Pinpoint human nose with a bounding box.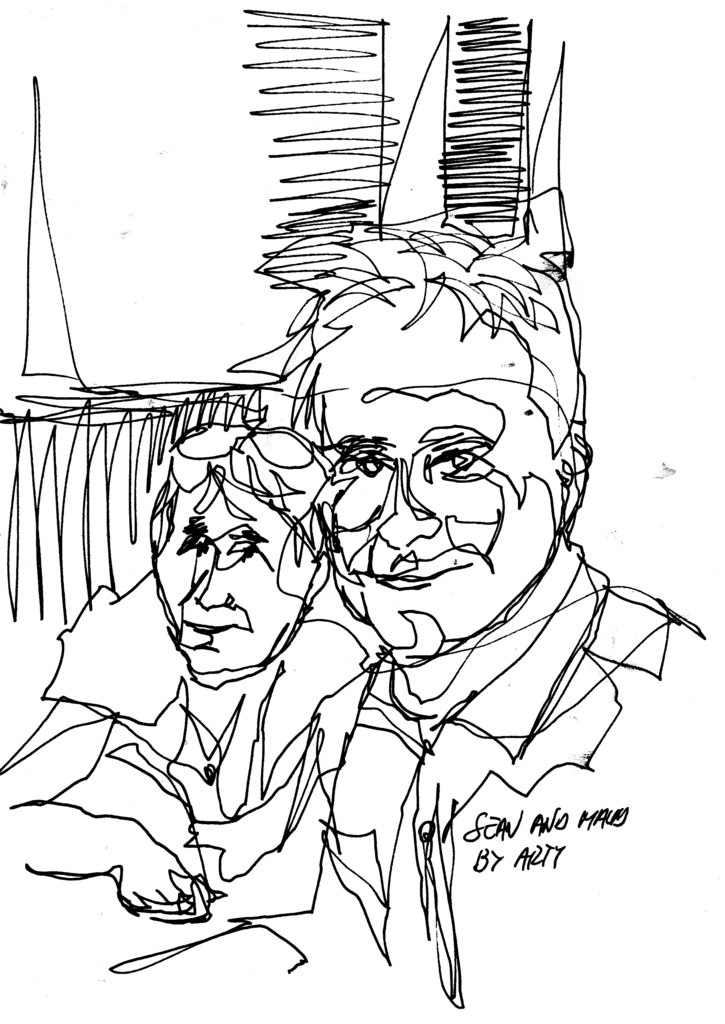
<region>377, 467, 435, 554</region>.
